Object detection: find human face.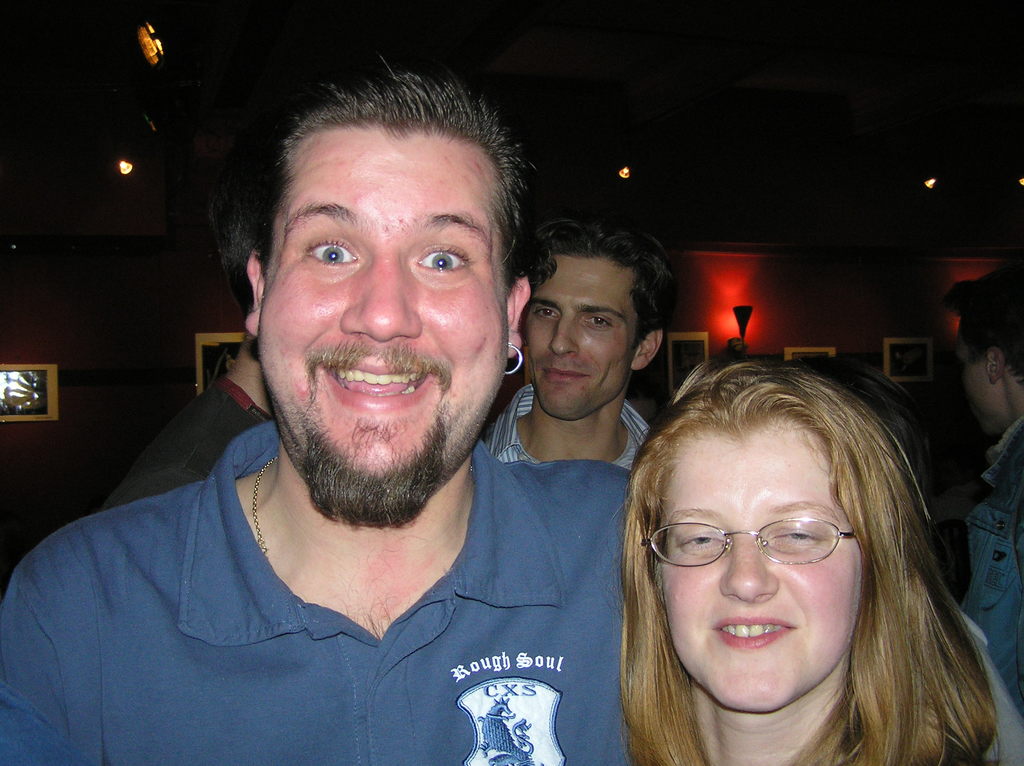
{"left": 525, "top": 255, "right": 641, "bottom": 415}.
